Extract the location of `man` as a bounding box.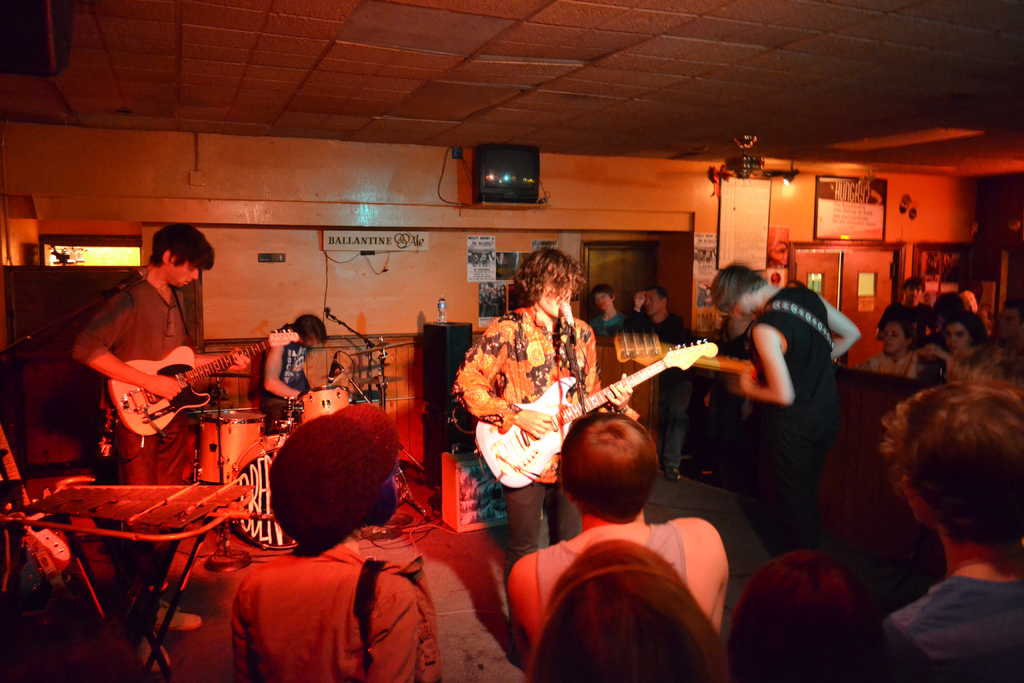
72/222/251/675.
